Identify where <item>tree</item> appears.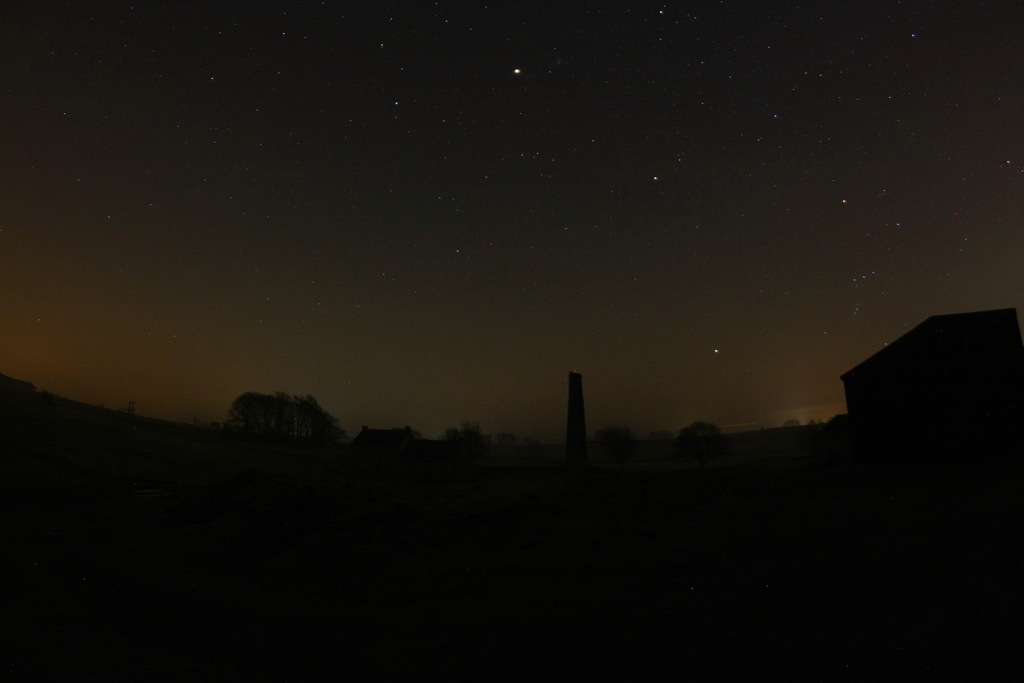
Appears at [x1=204, y1=377, x2=325, y2=446].
